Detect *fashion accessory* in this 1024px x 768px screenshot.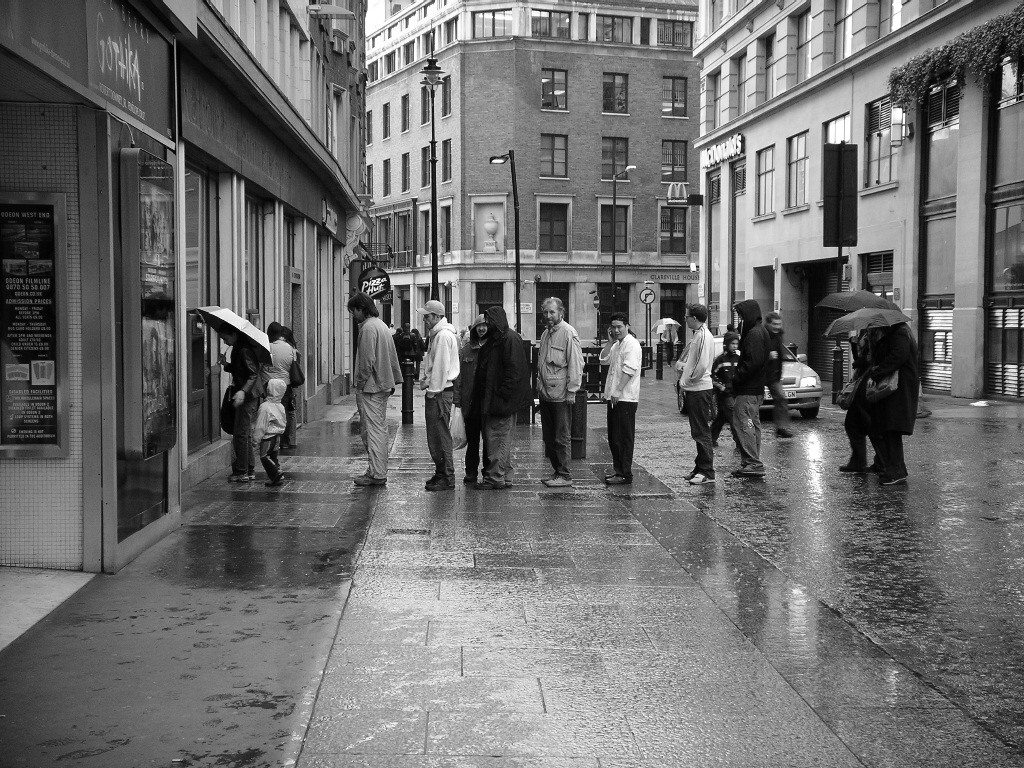
Detection: select_region(609, 478, 626, 482).
